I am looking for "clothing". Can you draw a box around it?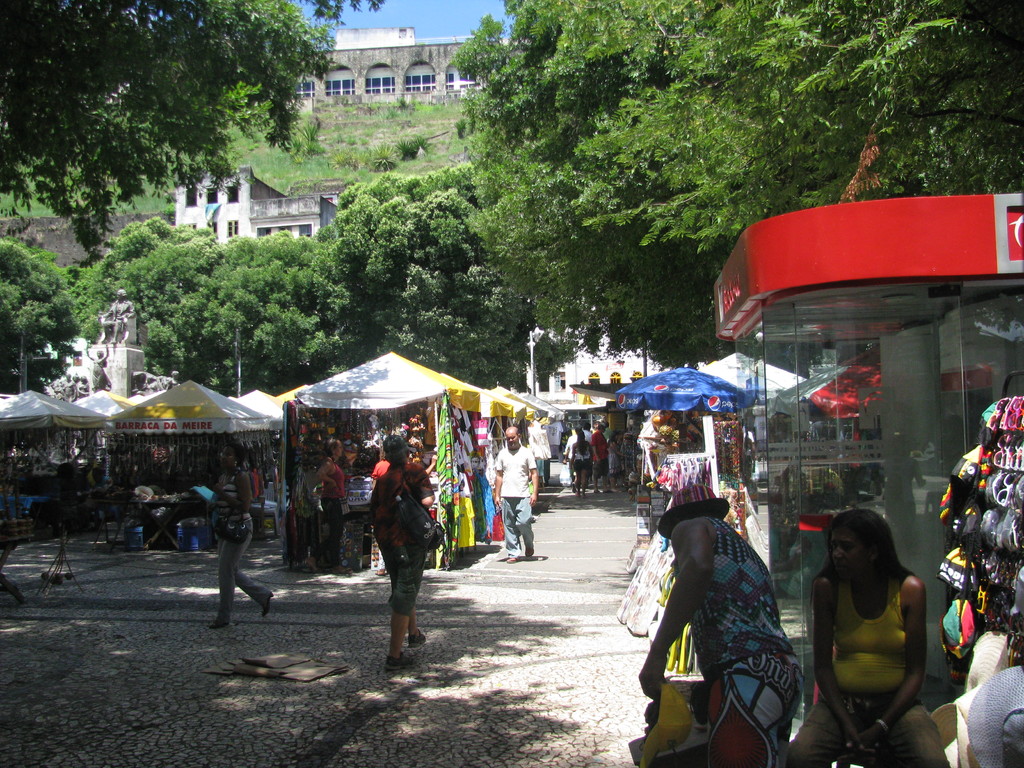
Sure, the bounding box is crop(589, 437, 618, 483).
